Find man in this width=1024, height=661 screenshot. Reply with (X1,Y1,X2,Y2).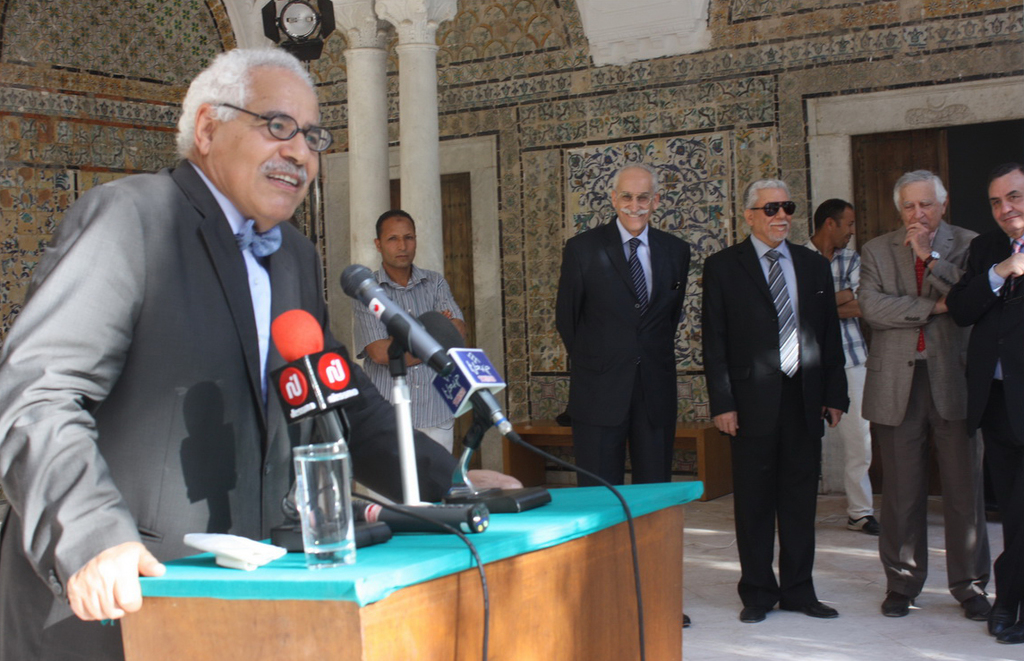
(801,198,880,538).
